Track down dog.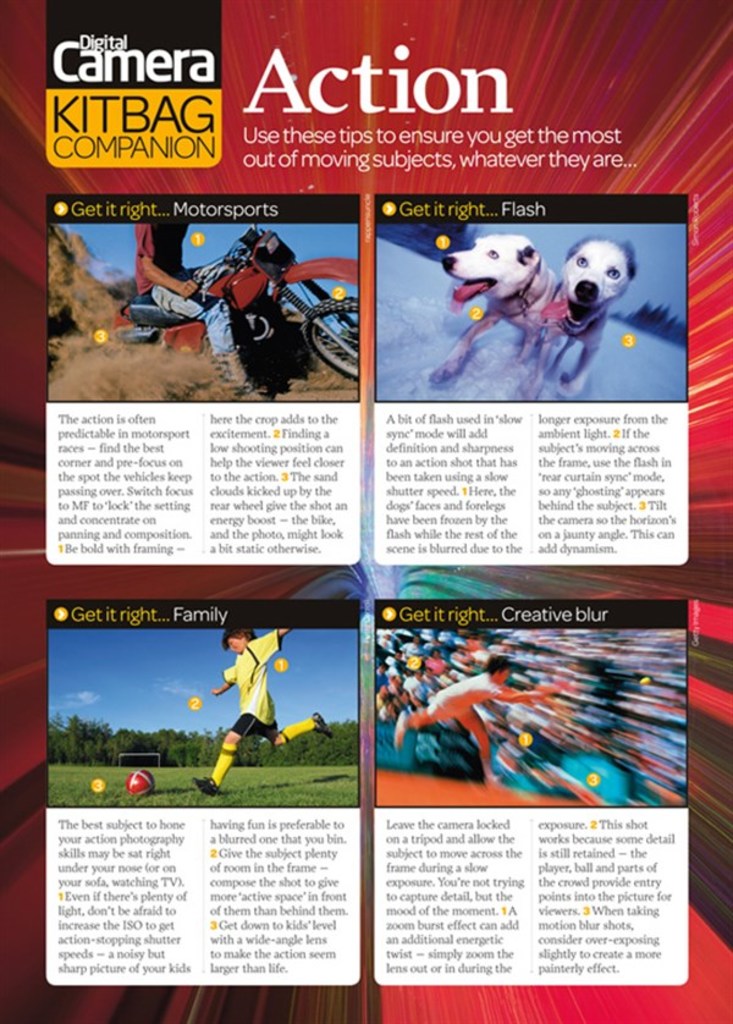
Tracked to bbox=(426, 235, 558, 385).
